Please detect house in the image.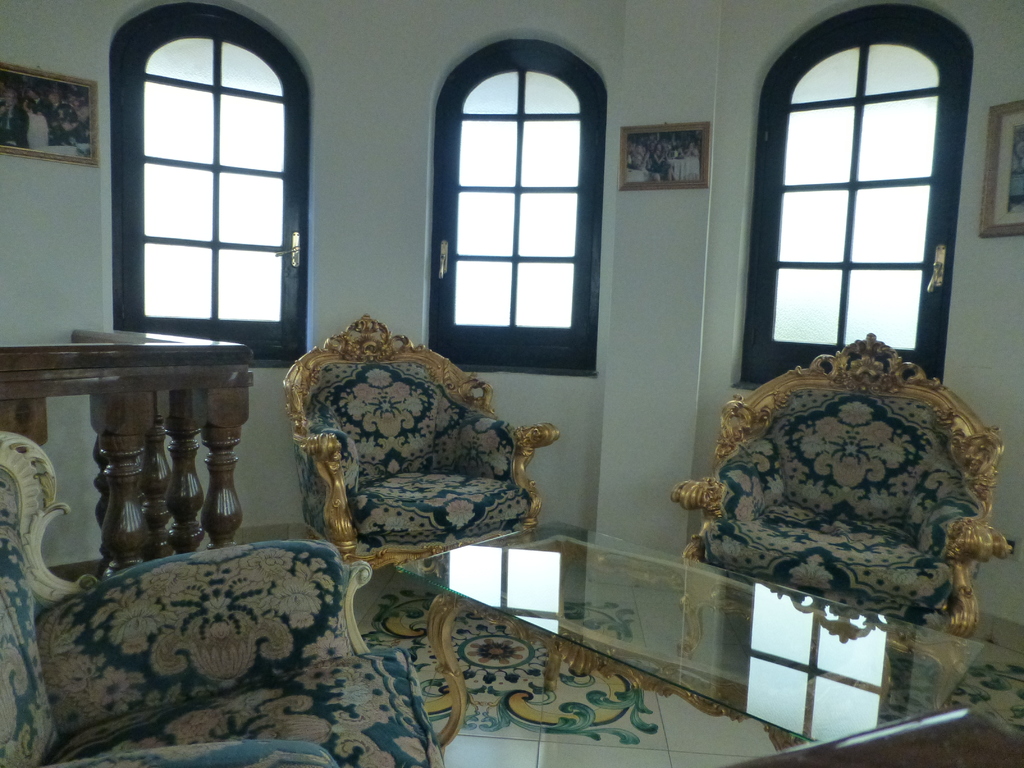
{"x1": 0, "y1": 0, "x2": 1023, "y2": 767}.
